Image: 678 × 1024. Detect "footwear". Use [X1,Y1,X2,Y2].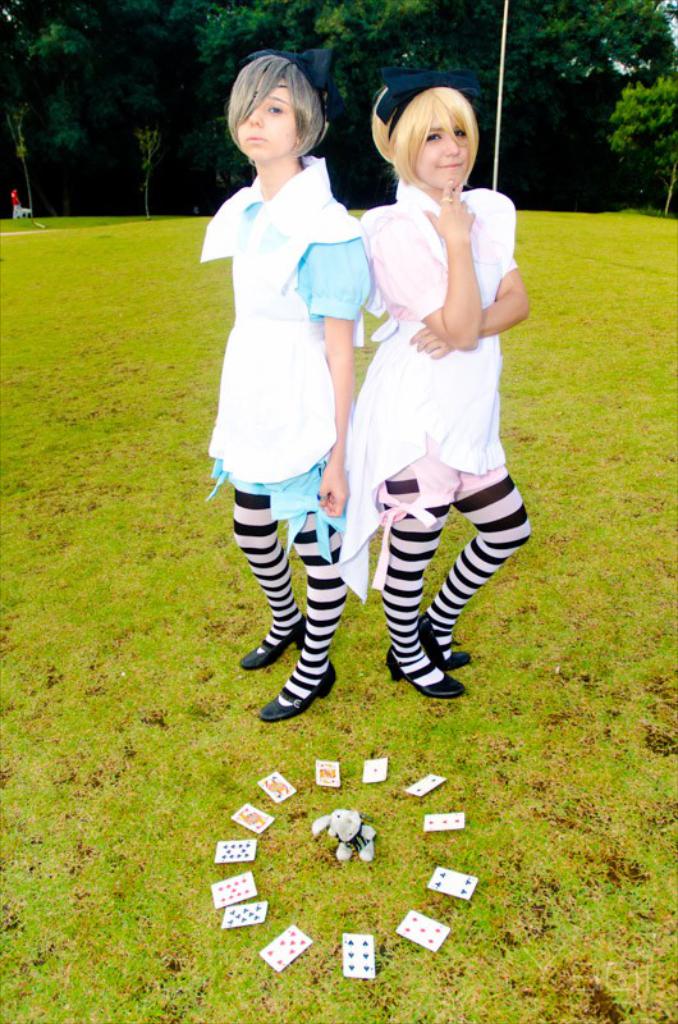
[234,616,299,672].
